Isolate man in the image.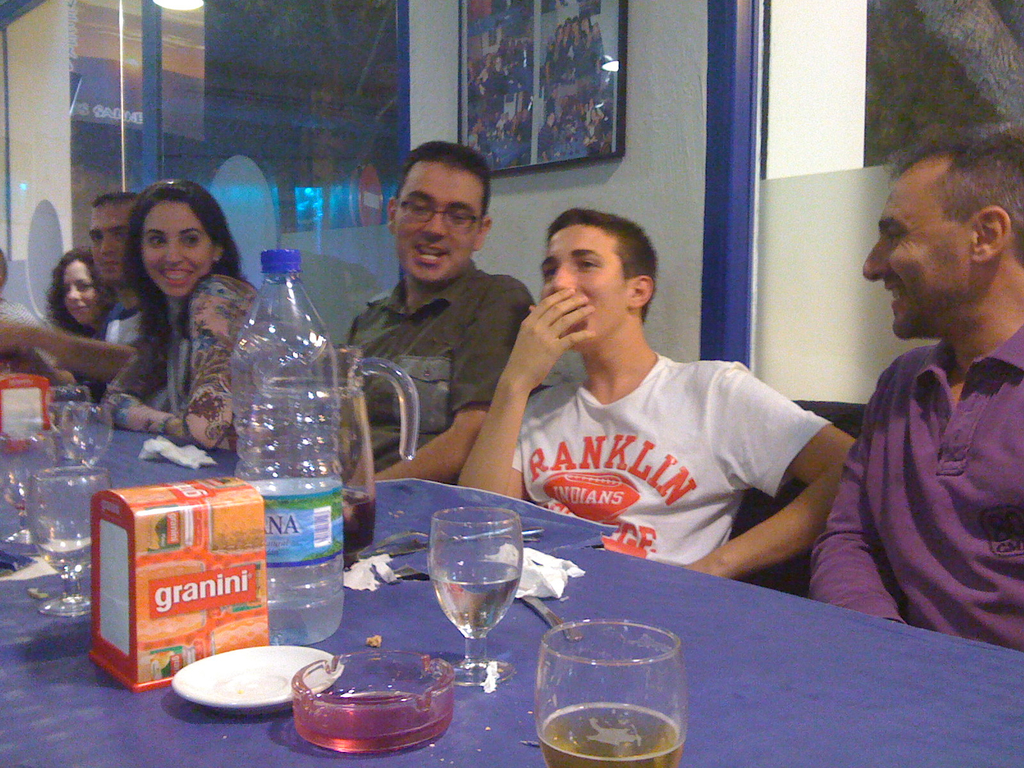
Isolated region: {"x1": 466, "y1": 116, "x2": 483, "y2": 152}.
